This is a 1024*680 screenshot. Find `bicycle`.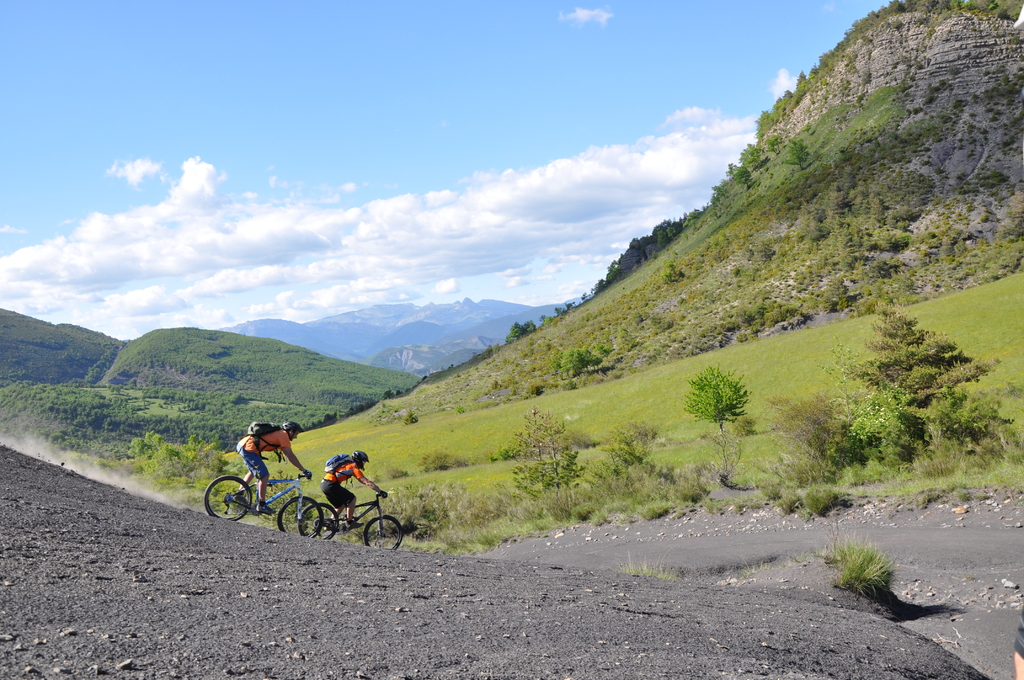
Bounding box: x1=296, y1=490, x2=404, y2=553.
